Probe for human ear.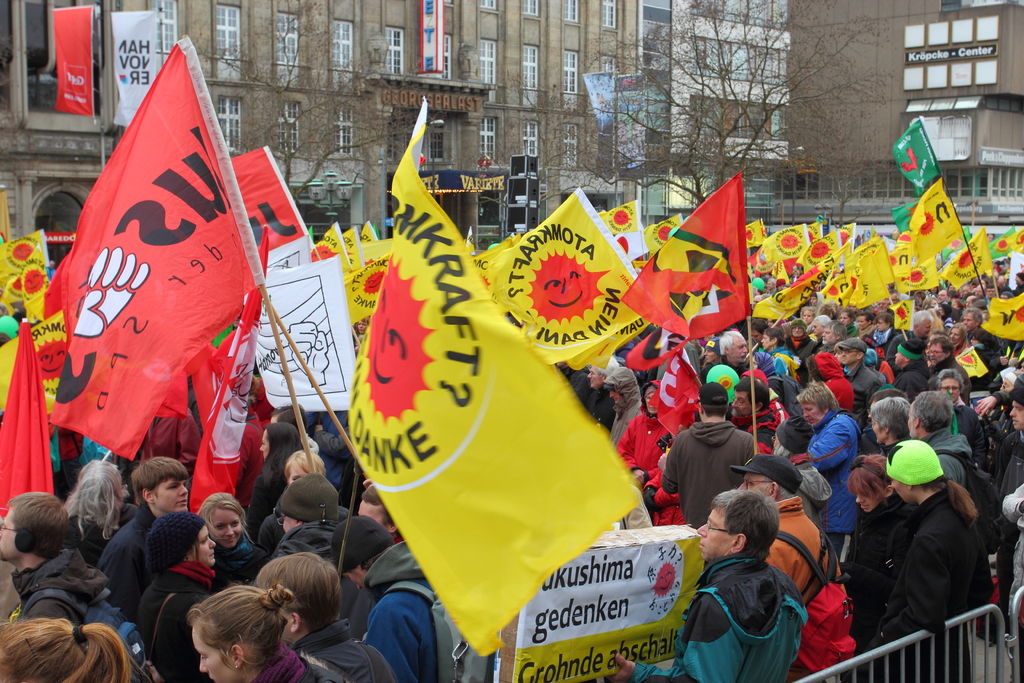
Probe result: {"left": 290, "top": 613, "right": 303, "bottom": 635}.
